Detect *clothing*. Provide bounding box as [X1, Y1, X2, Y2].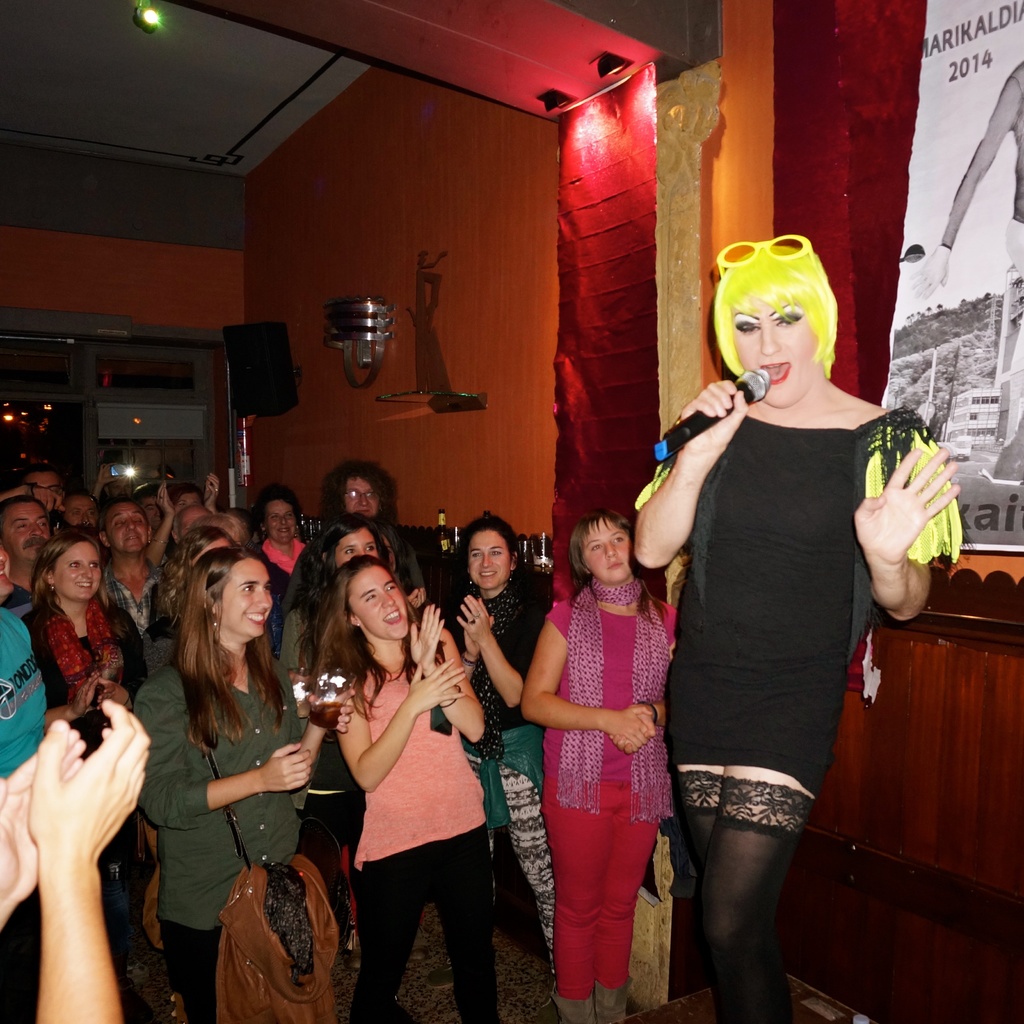
[457, 707, 578, 989].
